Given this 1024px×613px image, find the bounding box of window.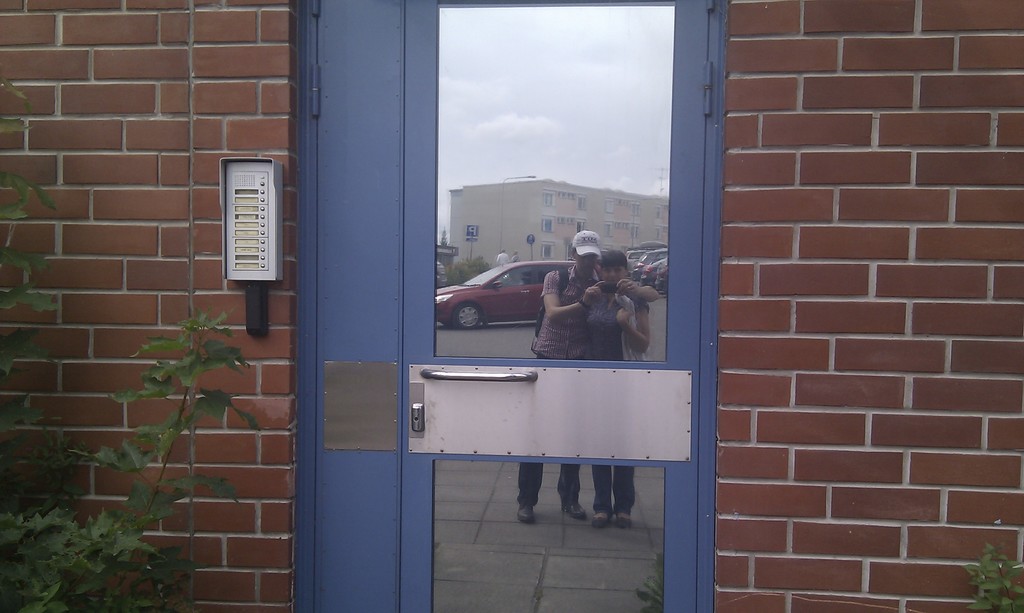
{"left": 576, "top": 194, "right": 587, "bottom": 211}.
